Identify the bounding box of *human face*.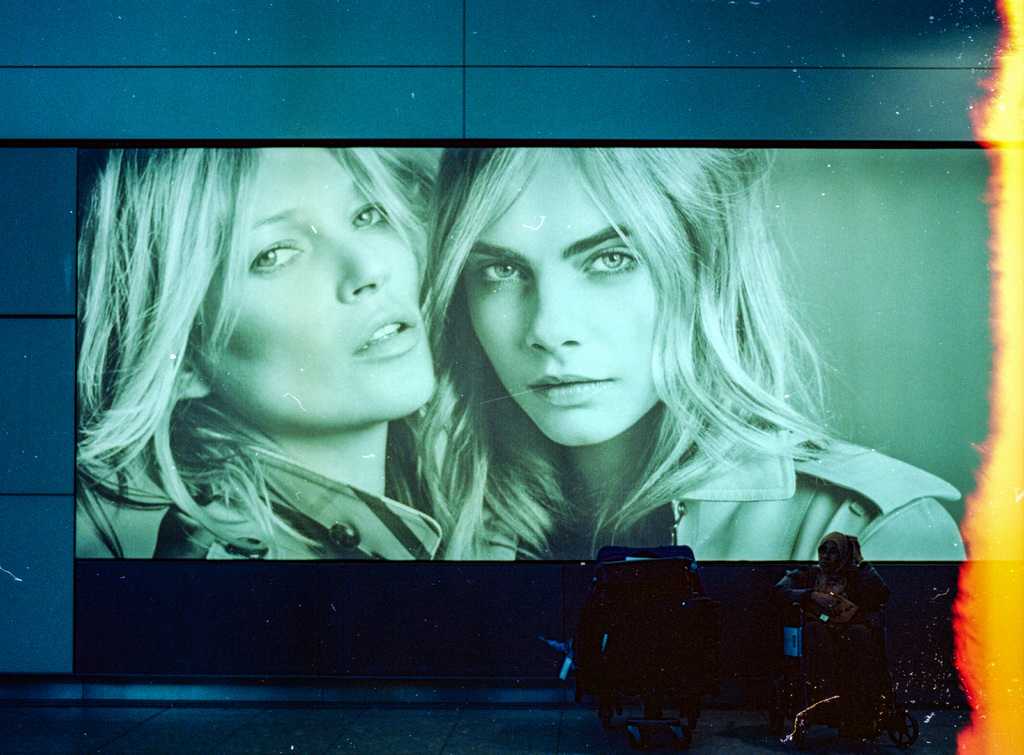
(189,152,438,425).
